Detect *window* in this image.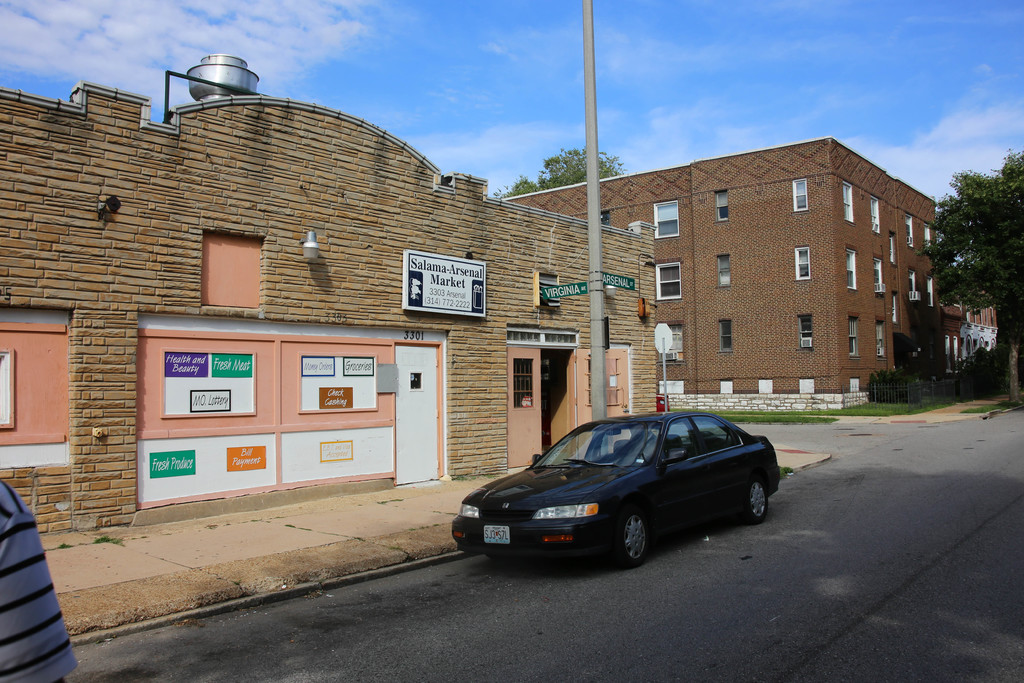
Detection: crop(927, 277, 937, 310).
